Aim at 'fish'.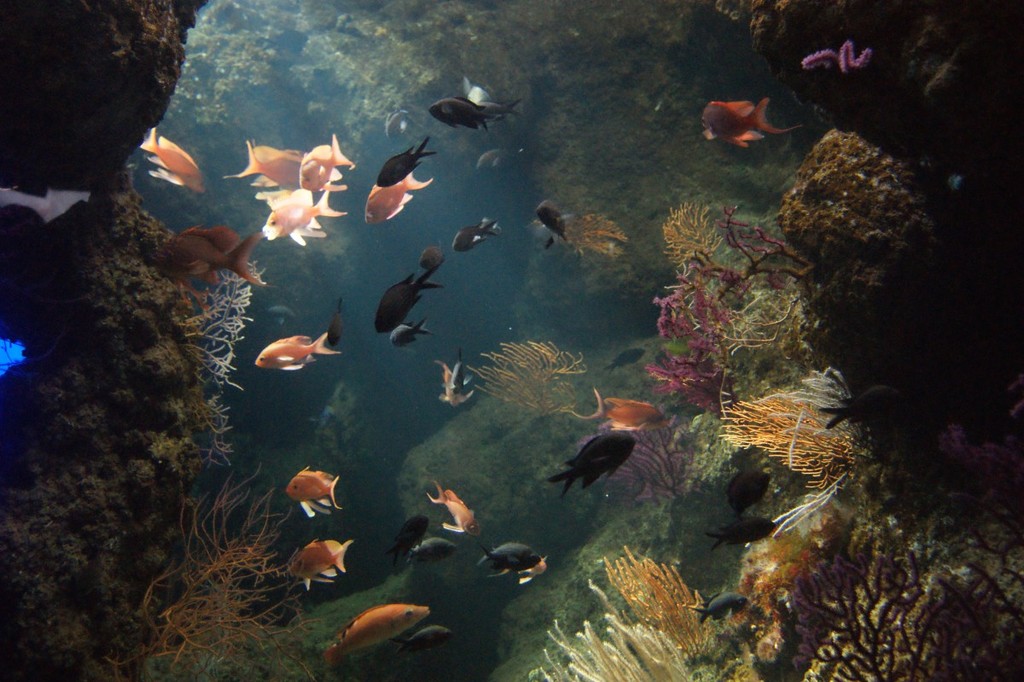
Aimed at BBox(233, 143, 307, 193).
